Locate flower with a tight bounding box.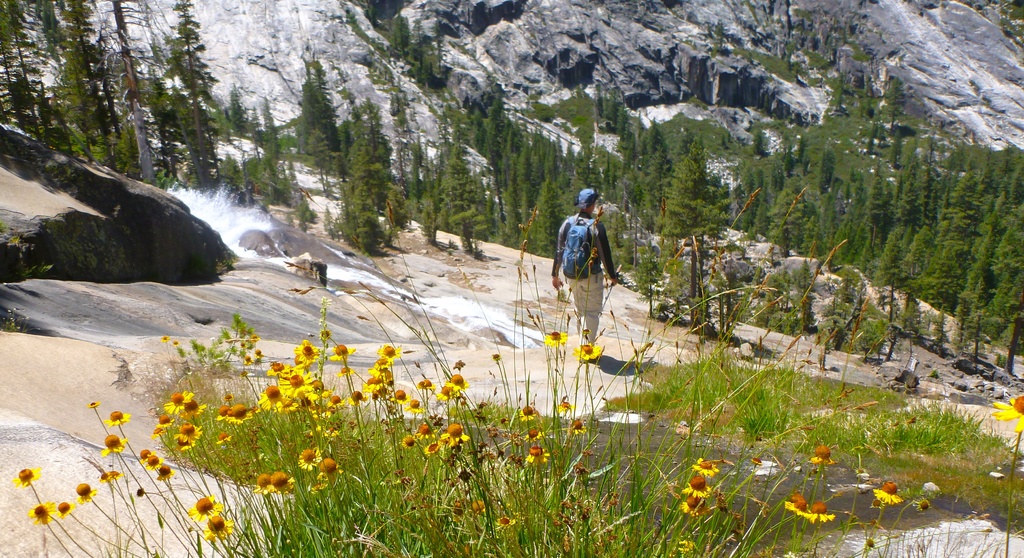
440/420/466/450.
